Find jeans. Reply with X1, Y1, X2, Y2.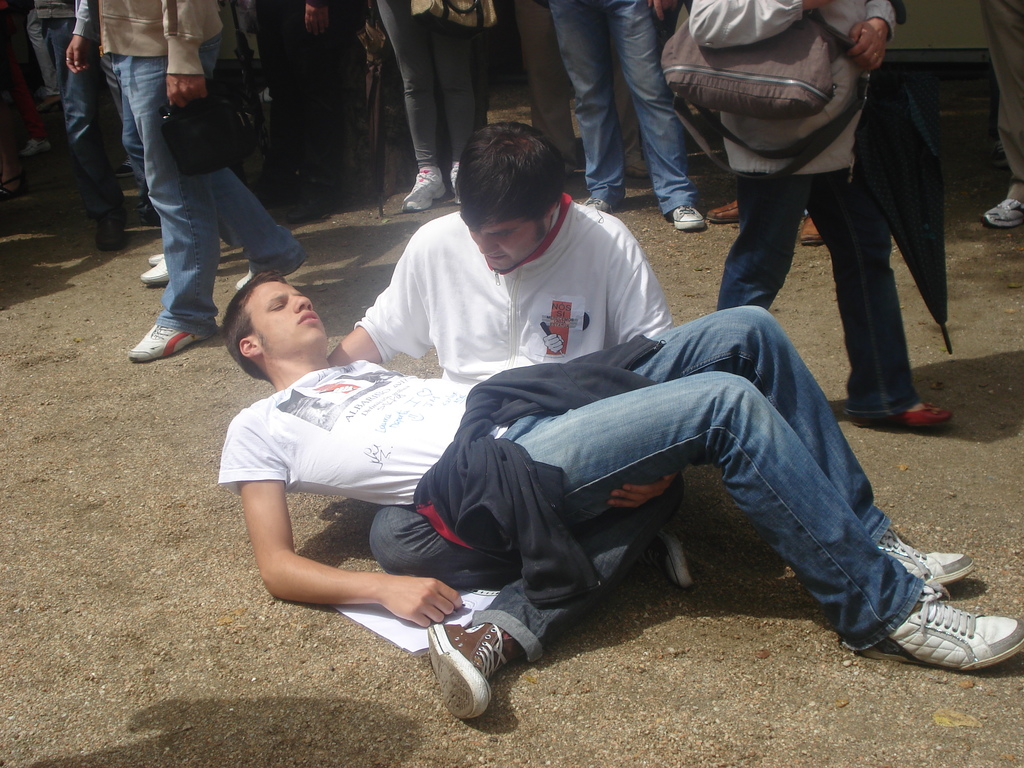
108, 30, 308, 337.
